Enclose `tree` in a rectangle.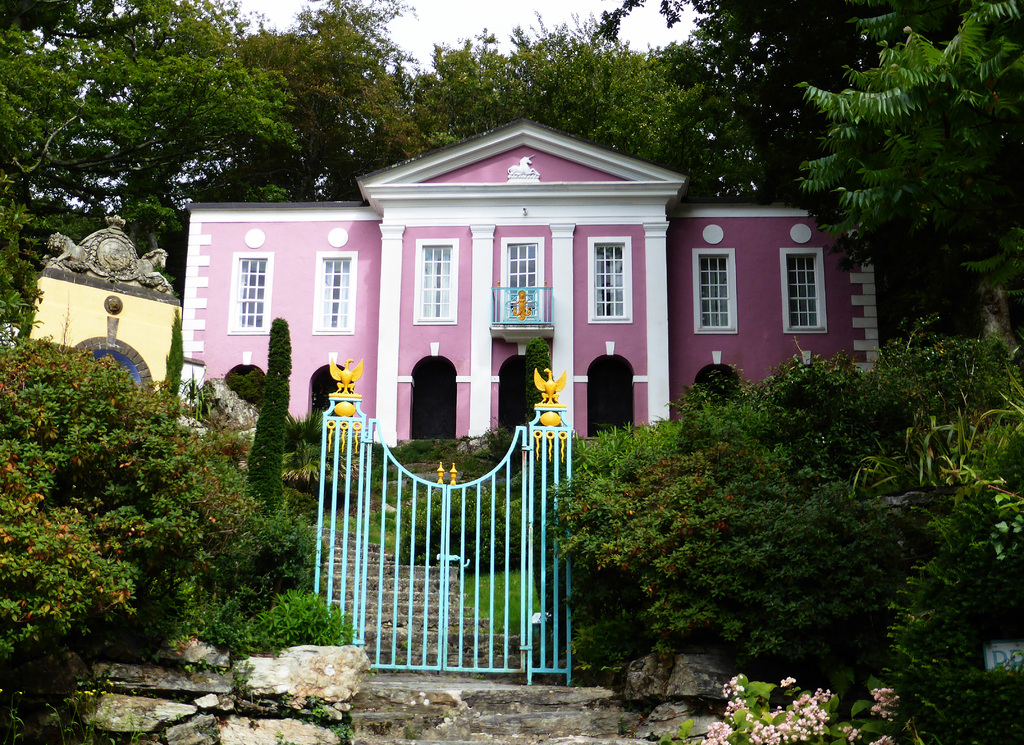
rect(0, 340, 296, 741).
